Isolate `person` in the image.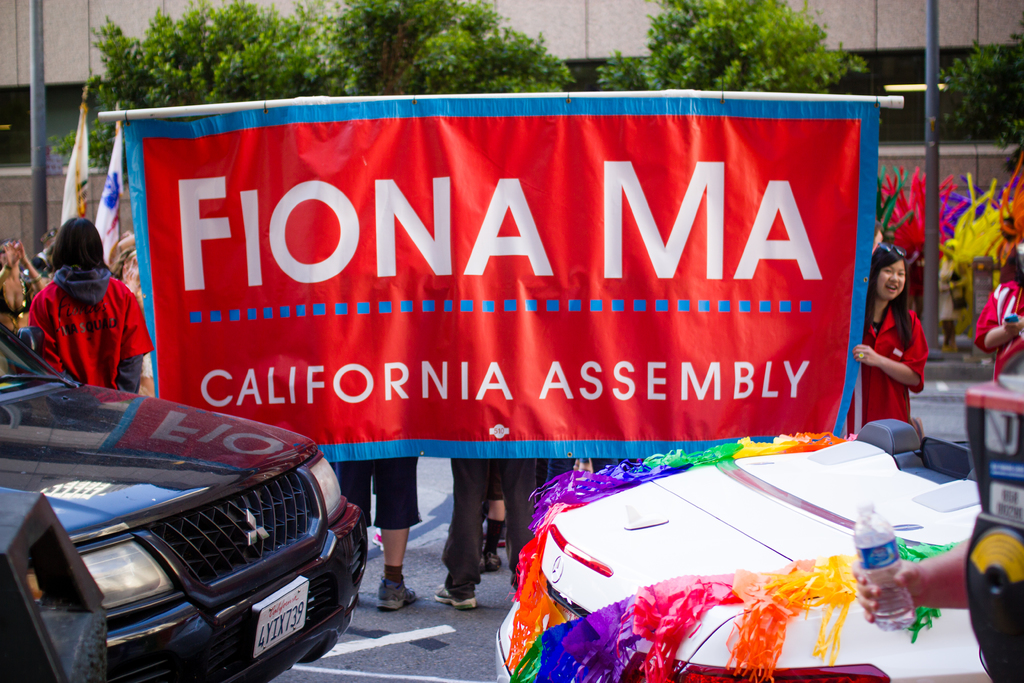
Isolated region: x1=334, y1=457, x2=419, y2=613.
